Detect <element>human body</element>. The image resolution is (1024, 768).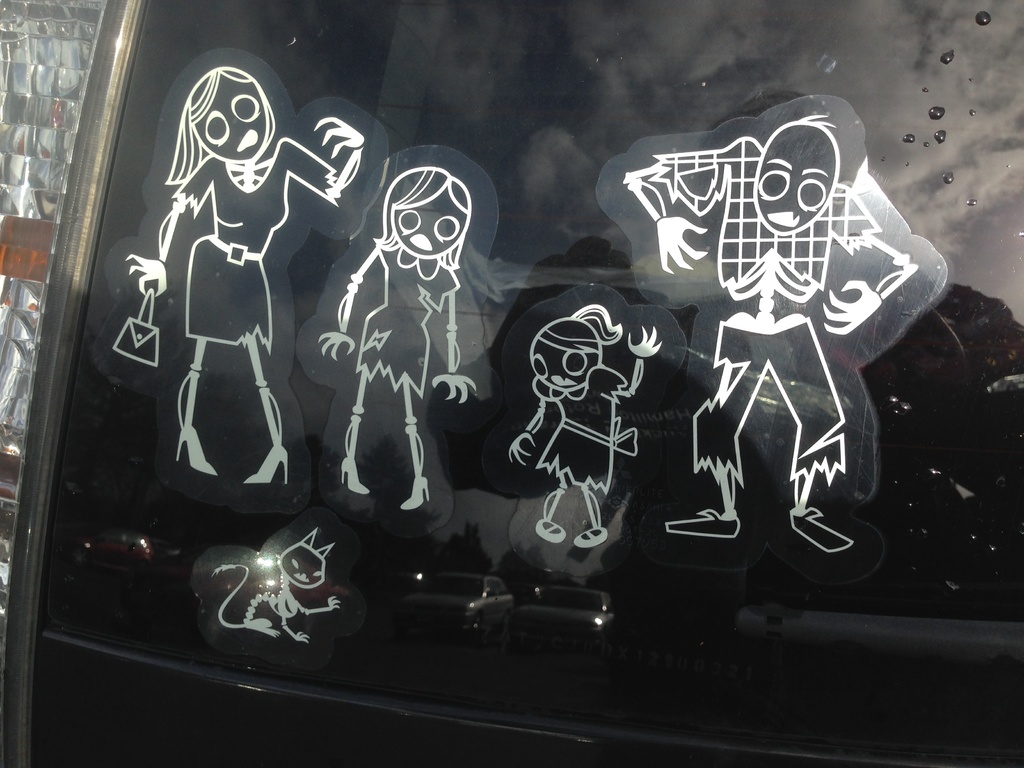
bbox=[316, 143, 479, 515].
